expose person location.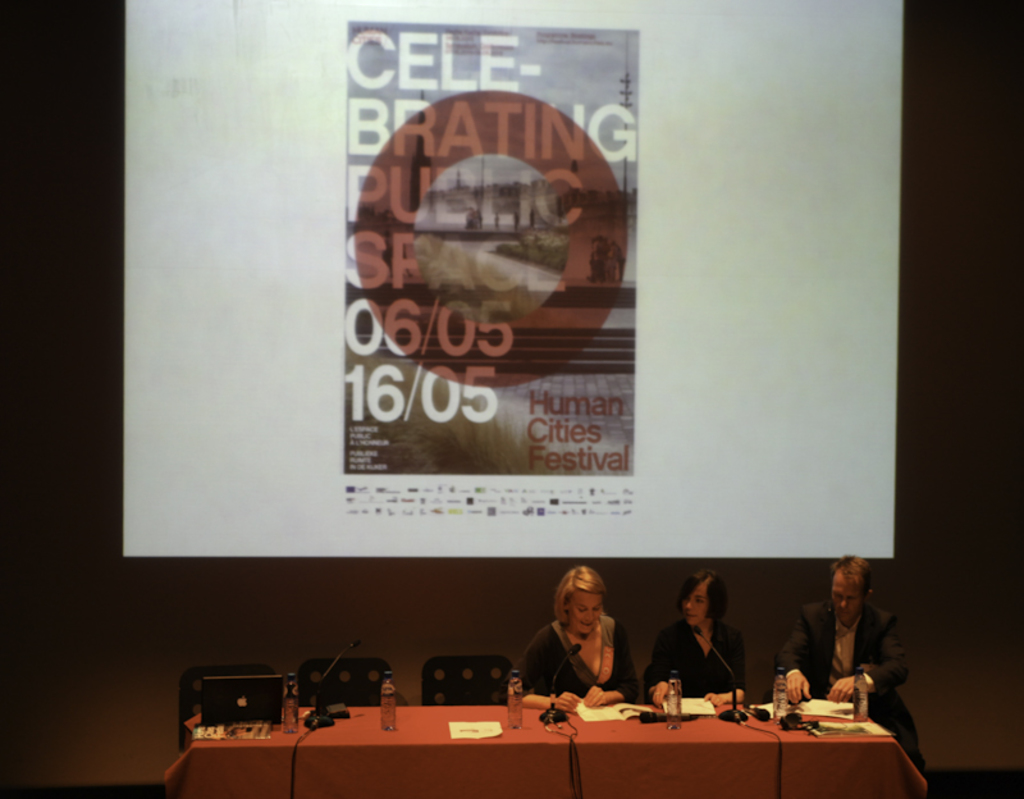
Exposed at 646,571,748,713.
